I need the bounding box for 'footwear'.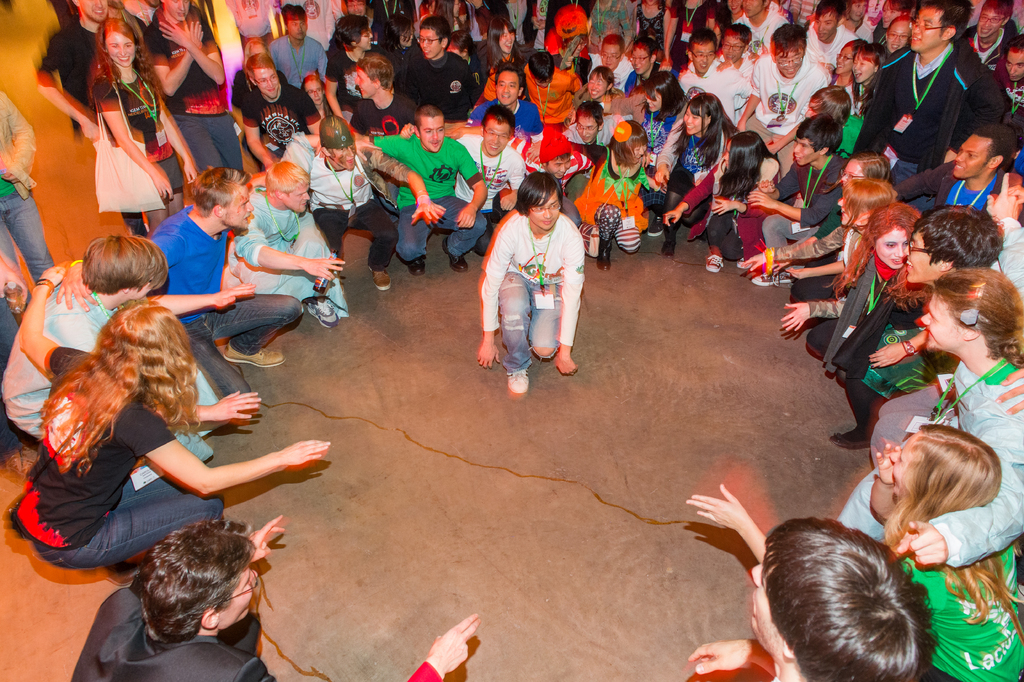
Here it is: [749,272,789,288].
